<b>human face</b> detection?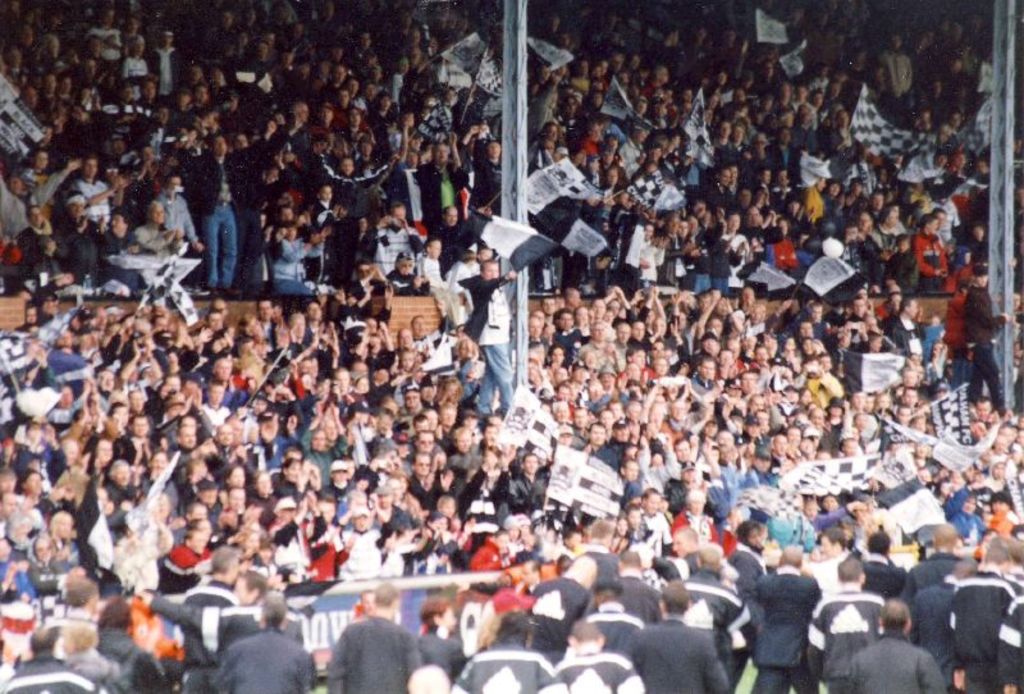
(x1=558, y1=312, x2=572, y2=329)
